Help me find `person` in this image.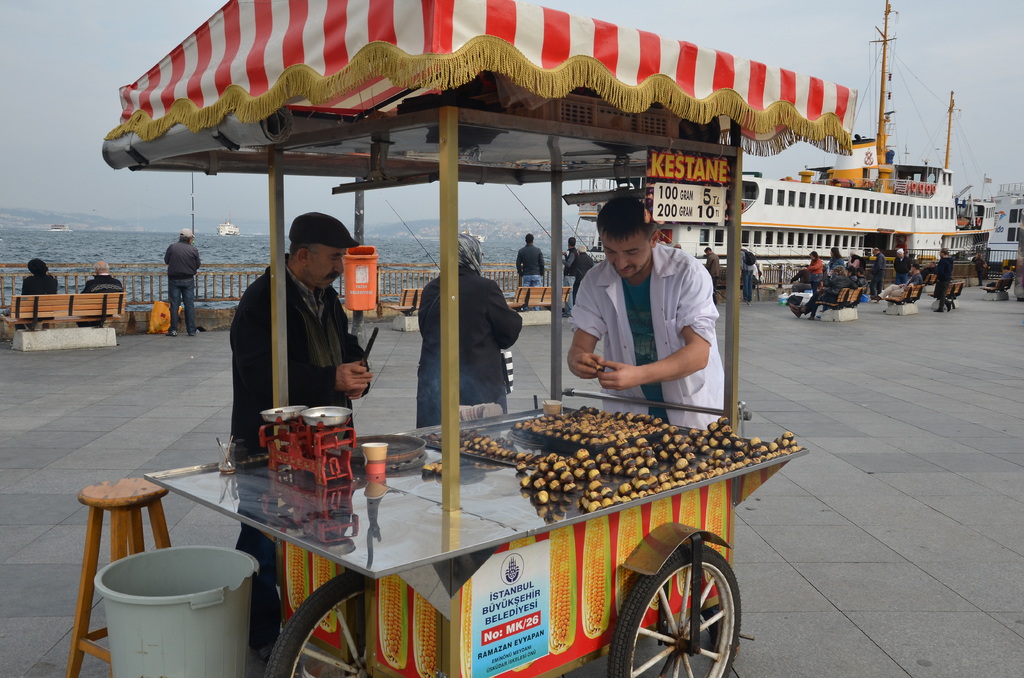
Found it: crop(737, 239, 757, 307).
